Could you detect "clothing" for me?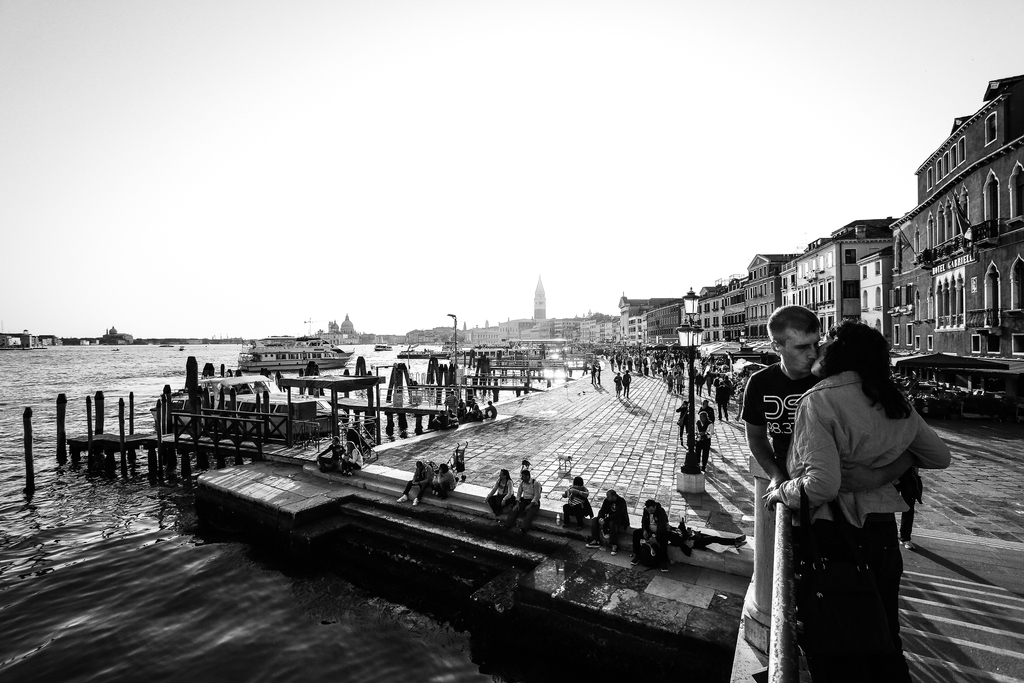
Detection result: x1=515, y1=483, x2=542, y2=525.
